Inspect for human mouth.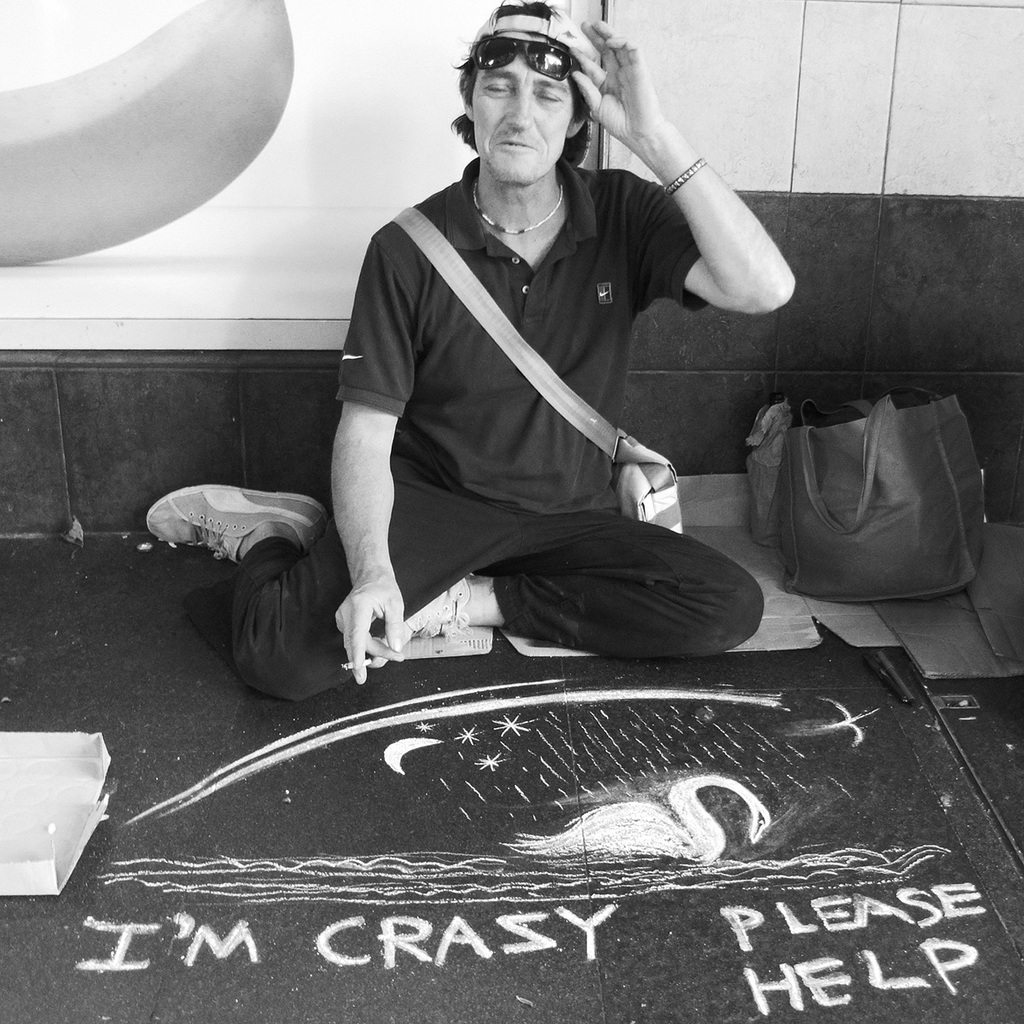
Inspection: x1=486, y1=137, x2=536, y2=154.
